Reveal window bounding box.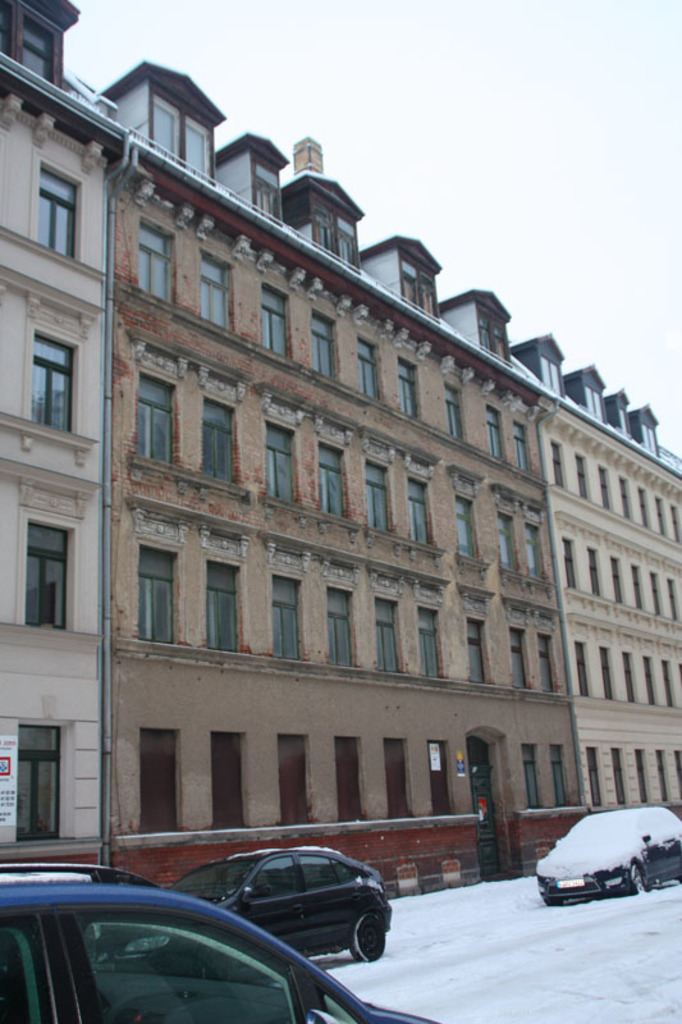
Revealed: (x1=276, y1=735, x2=311, y2=827).
